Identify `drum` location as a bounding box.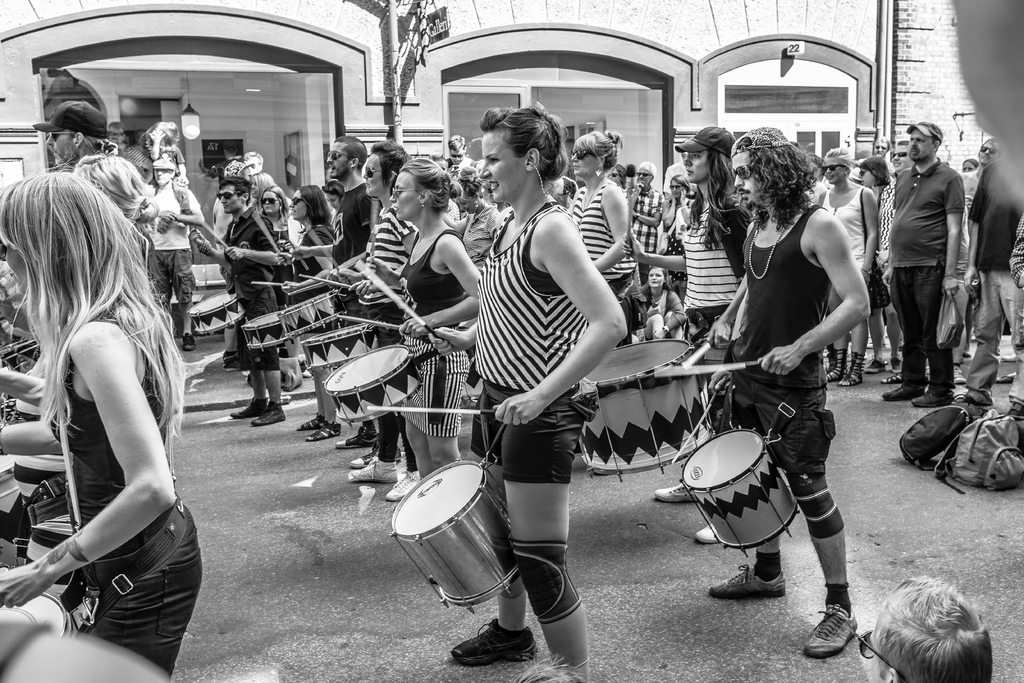
bbox=[458, 320, 485, 400].
